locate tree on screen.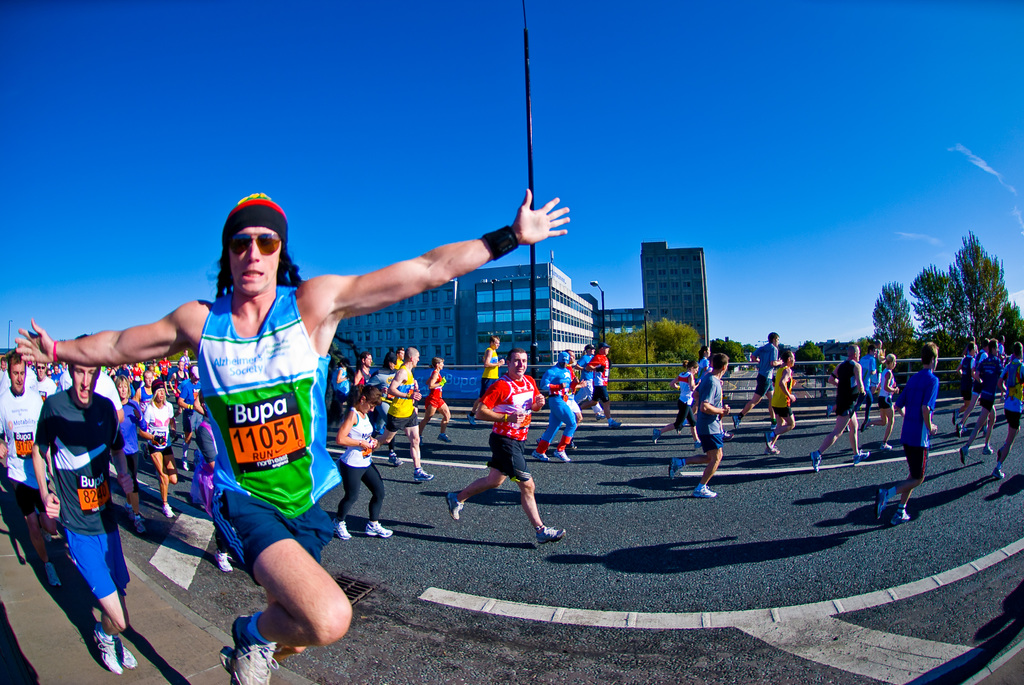
On screen at box(868, 281, 916, 358).
